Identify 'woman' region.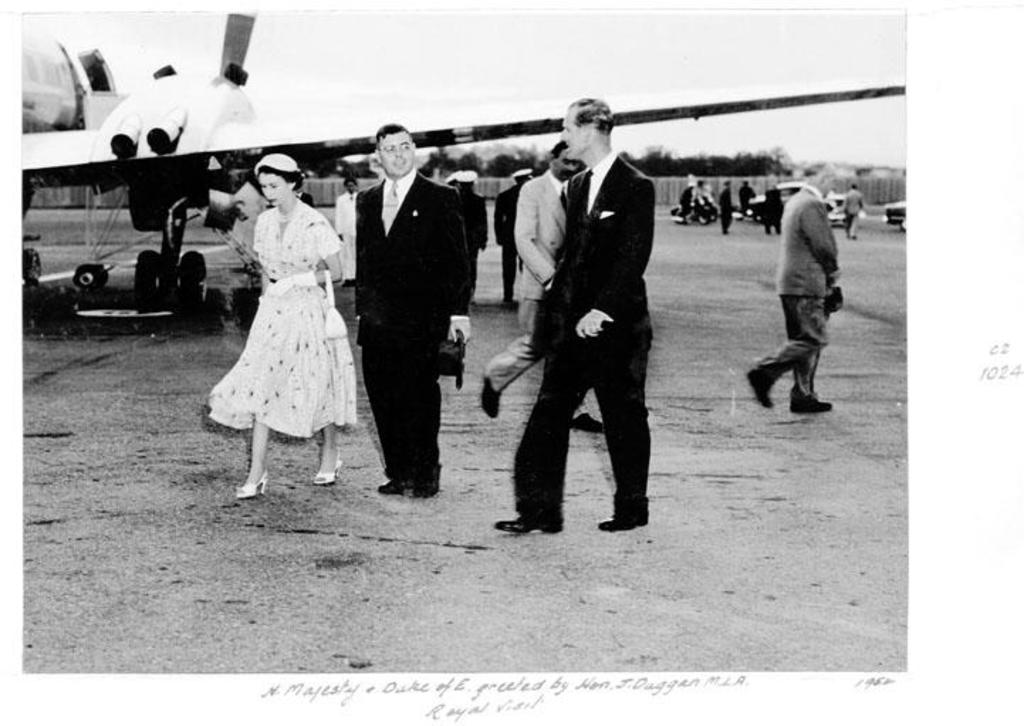
Region: crop(206, 151, 351, 490).
